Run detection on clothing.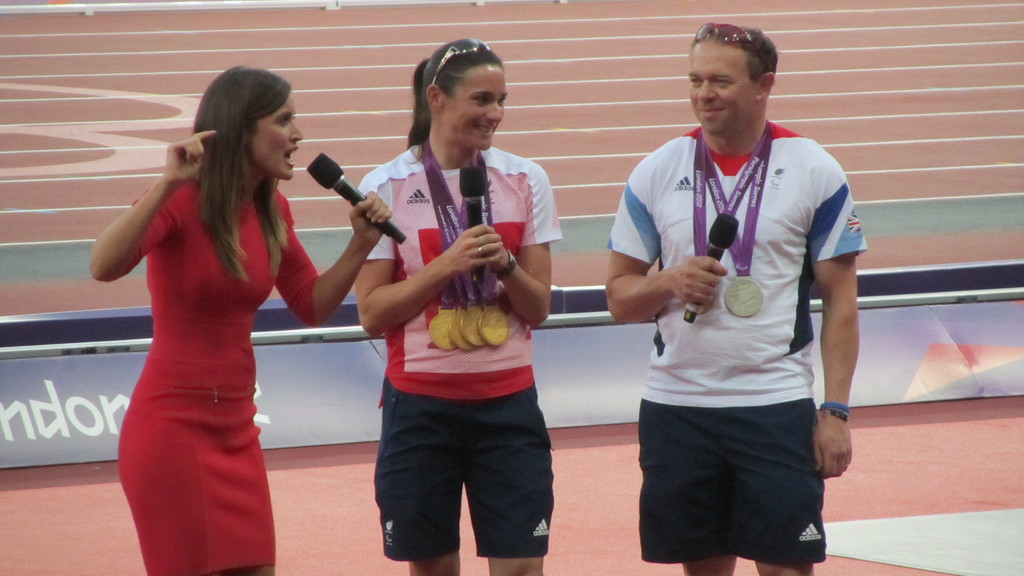
Result: 611/81/864/556.
